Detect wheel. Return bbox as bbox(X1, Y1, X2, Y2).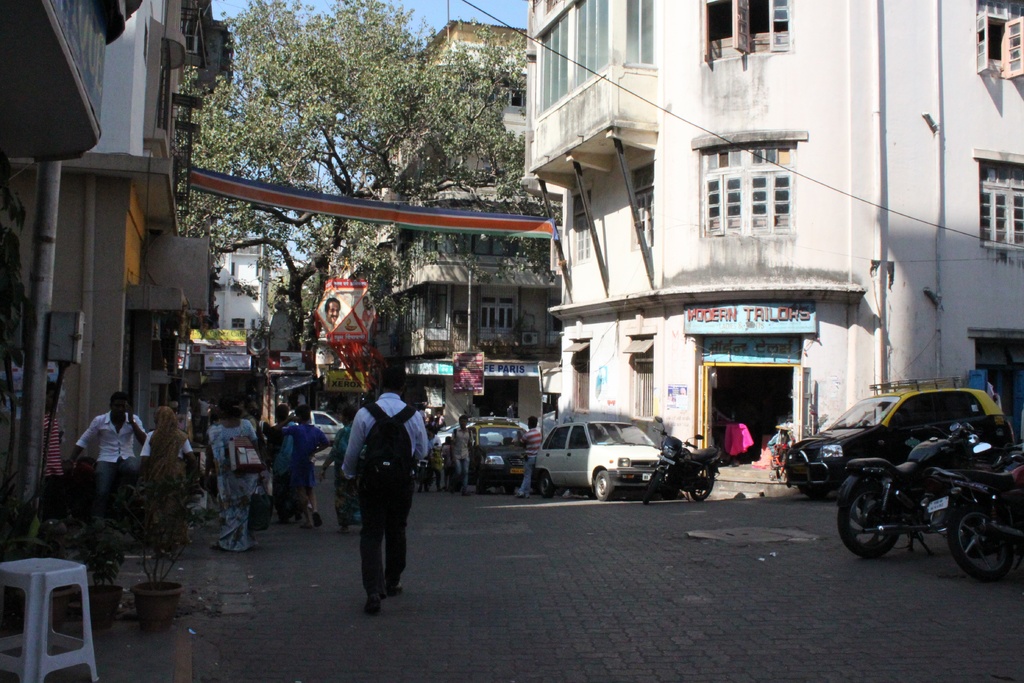
bbox(534, 474, 556, 498).
